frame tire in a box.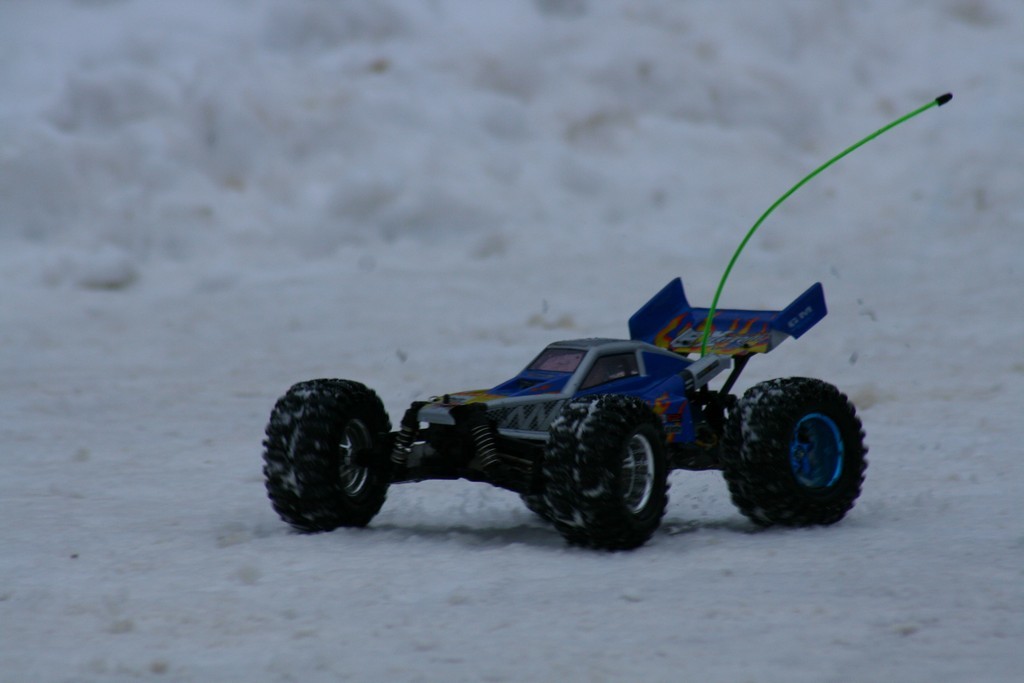
left=251, top=375, right=388, bottom=532.
